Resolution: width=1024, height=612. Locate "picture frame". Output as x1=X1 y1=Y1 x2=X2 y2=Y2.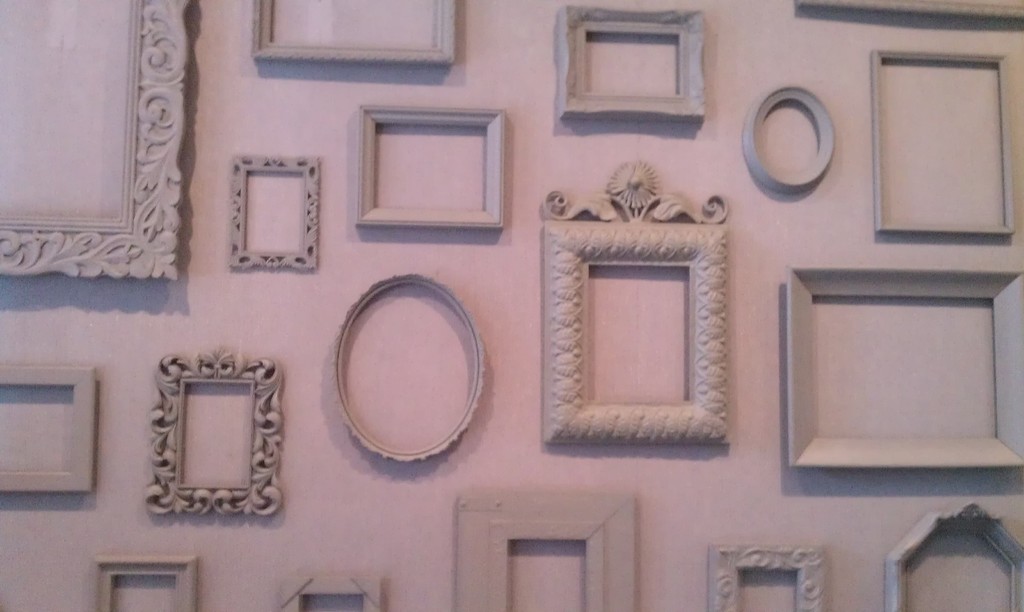
x1=794 y1=0 x2=1023 y2=19.
